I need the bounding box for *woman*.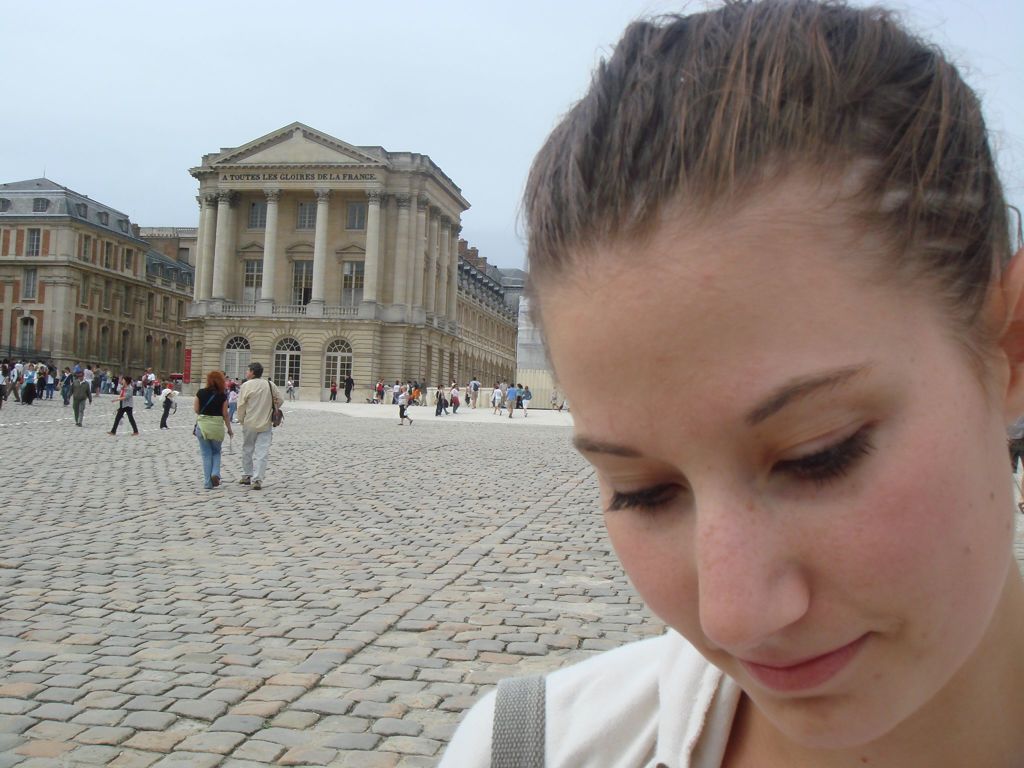
Here it is: [438, 0, 1023, 766].
